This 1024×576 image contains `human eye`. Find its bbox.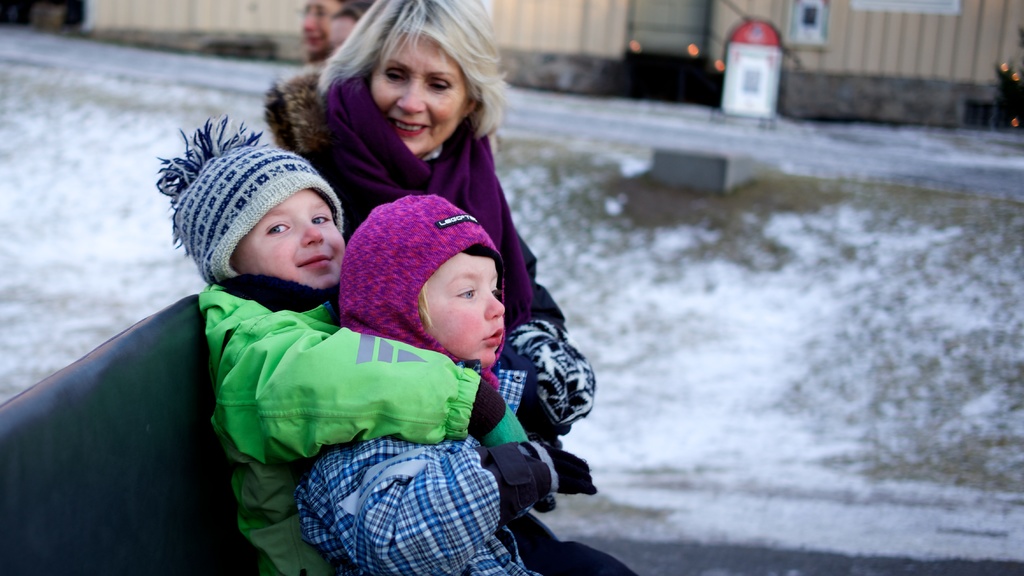
bbox(262, 222, 295, 235).
